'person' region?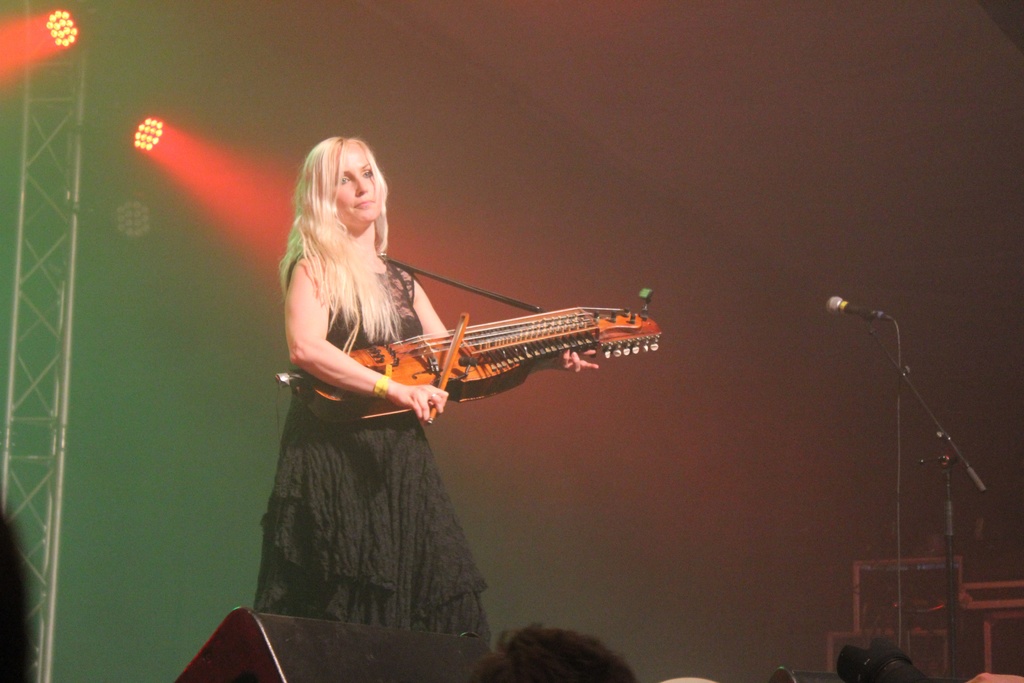
[259, 120, 497, 615]
